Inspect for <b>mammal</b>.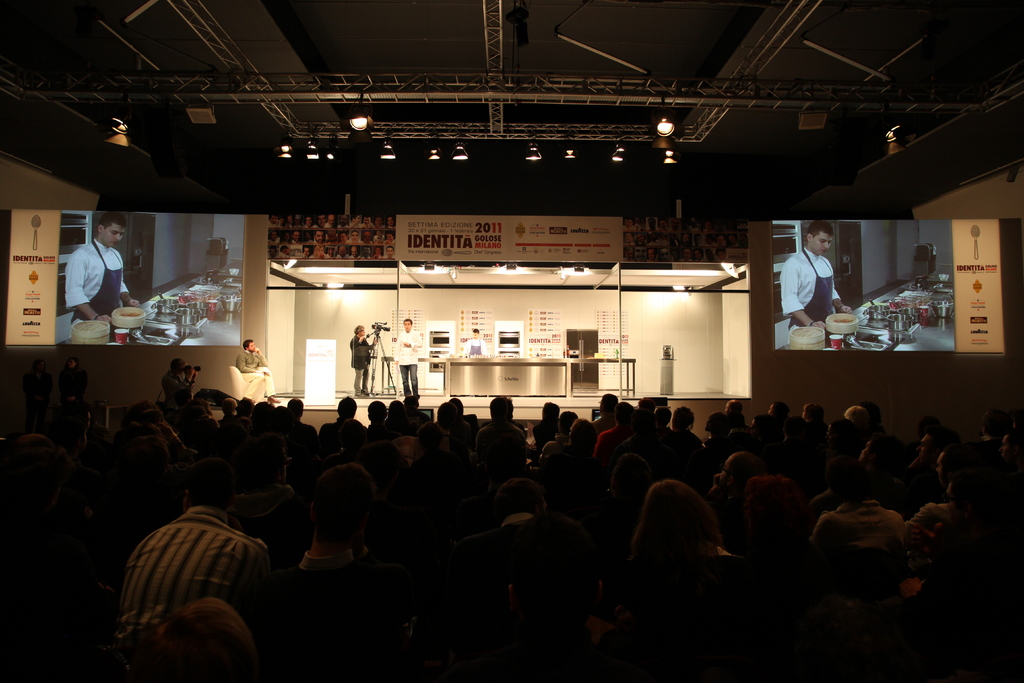
Inspection: pyautogui.locateOnScreen(268, 213, 276, 227).
